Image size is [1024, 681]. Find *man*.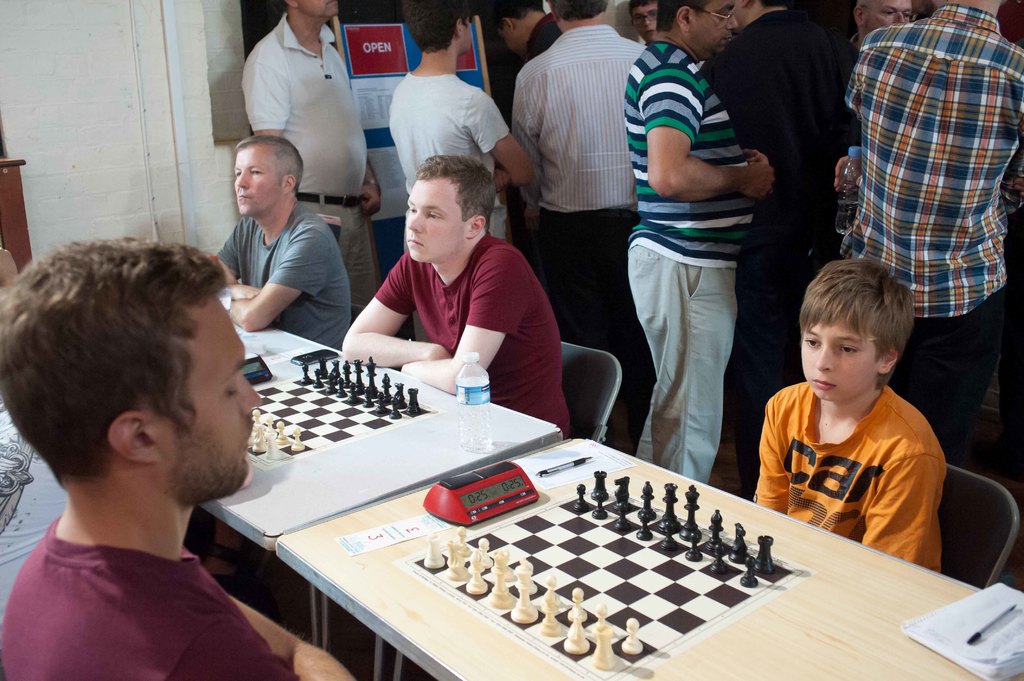
box=[514, 0, 646, 397].
